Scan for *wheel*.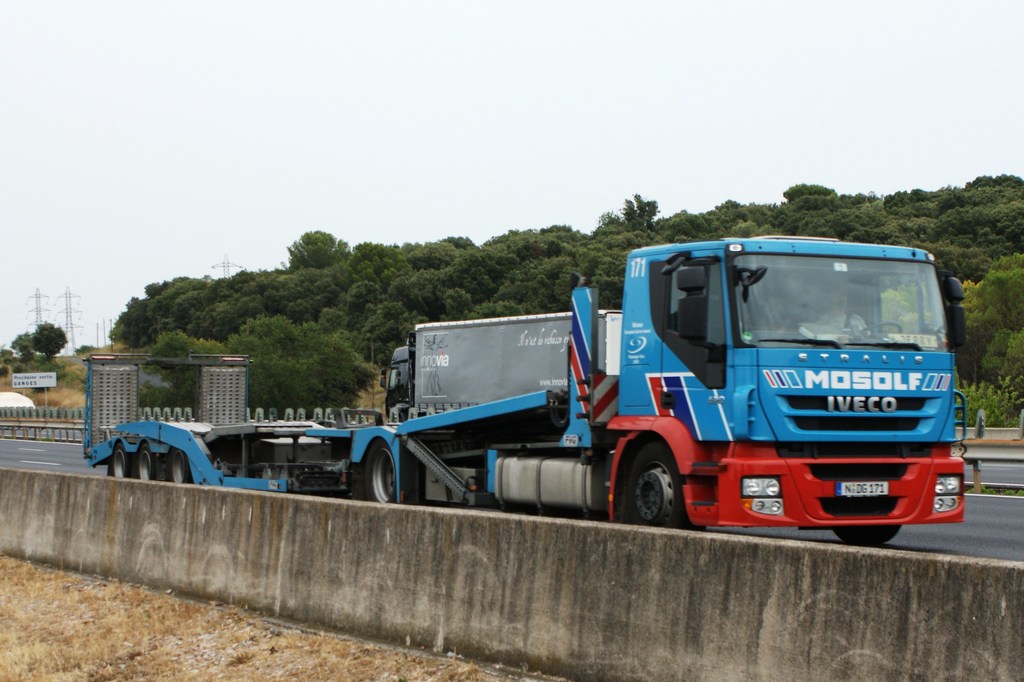
Scan result: {"x1": 626, "y1": 451, "x2": 696, "y2": 528}.
